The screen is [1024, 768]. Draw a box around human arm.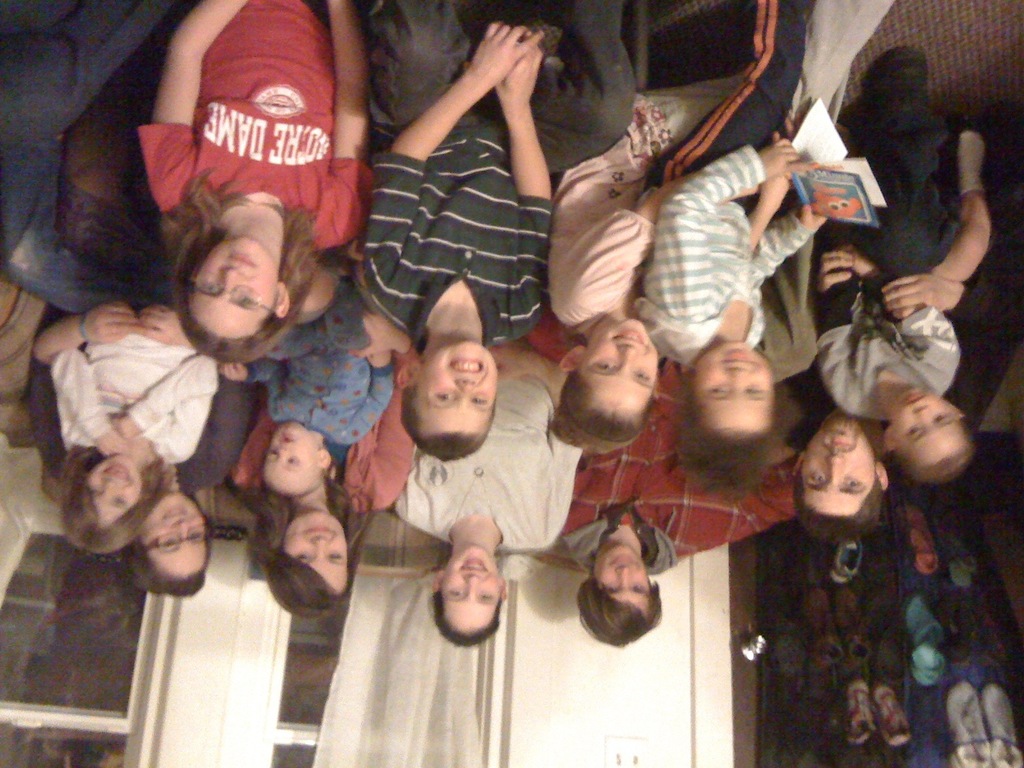
<box>484,347,568,548</box>.
